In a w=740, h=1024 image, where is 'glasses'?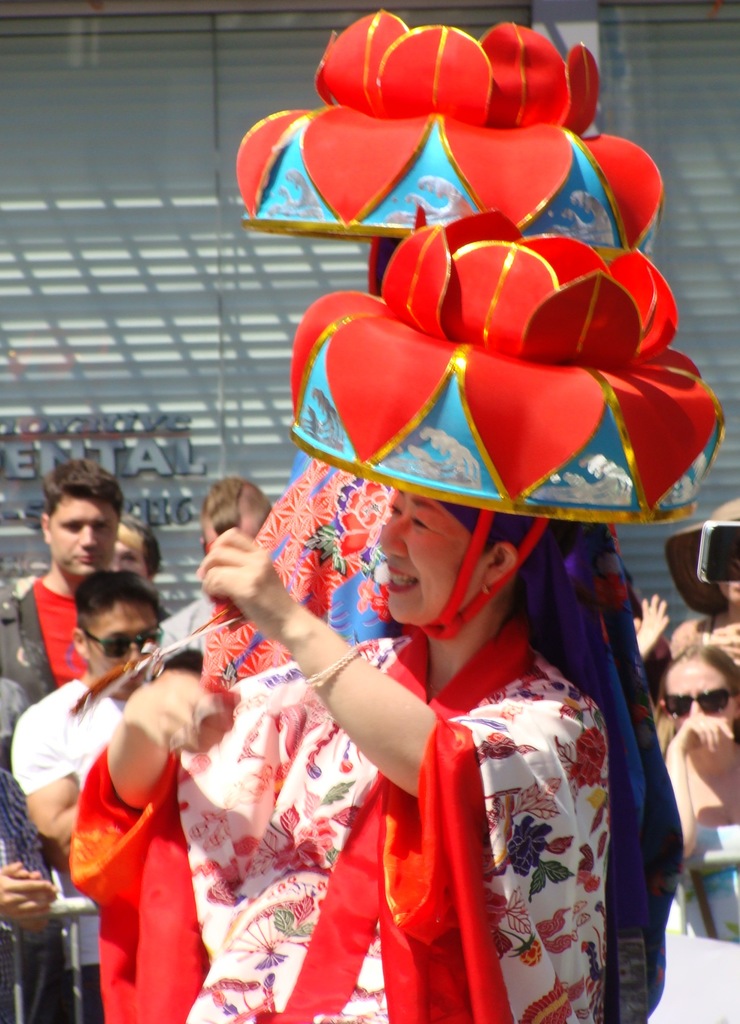
{"x1": 82, "y1": 628, "x2": 166, "y2": 658}.
